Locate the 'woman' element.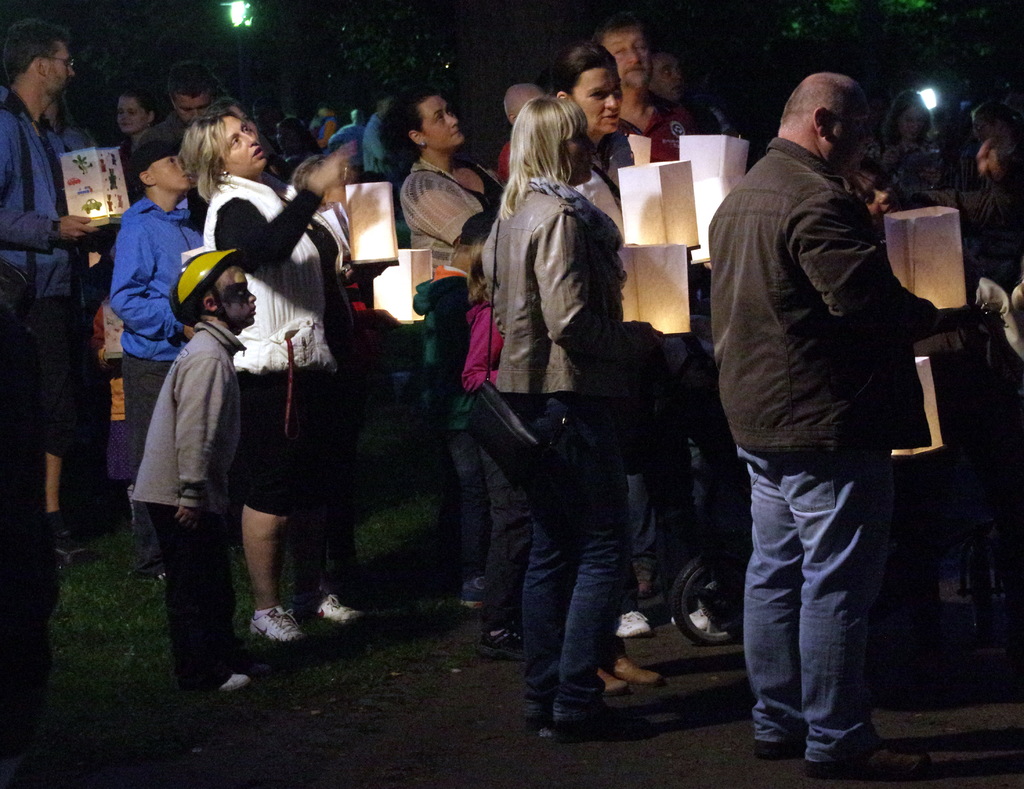
Element bbox: 548, 40, 721, 640.
